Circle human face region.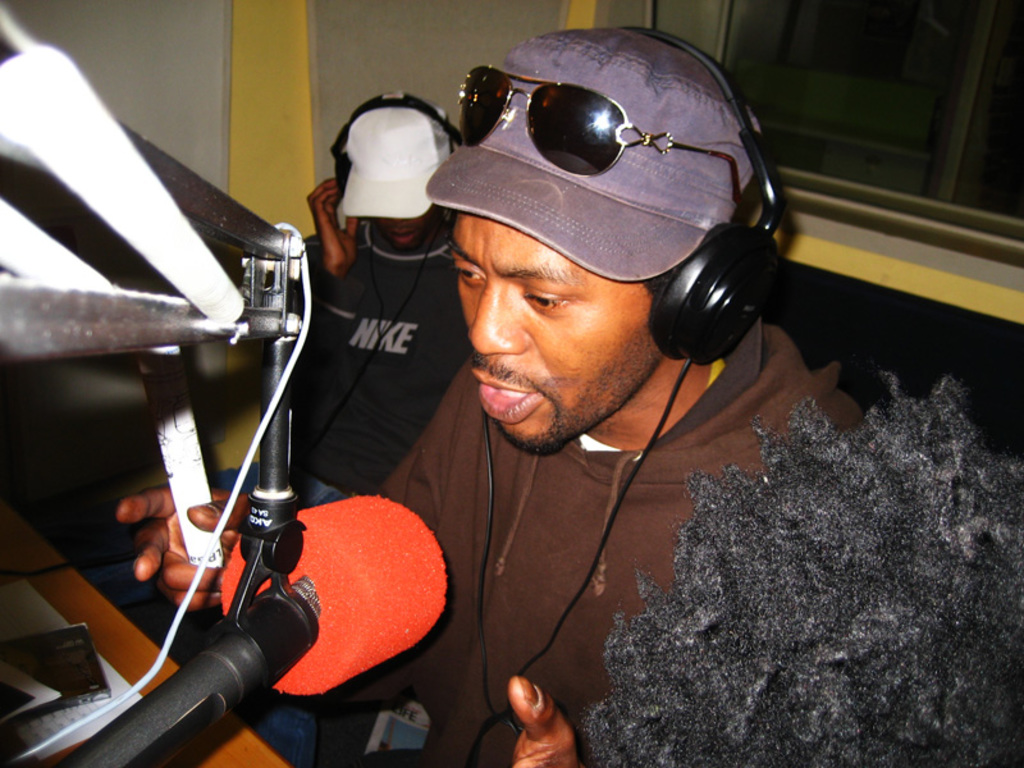
Region: locate(379, 209, 430, 250).
